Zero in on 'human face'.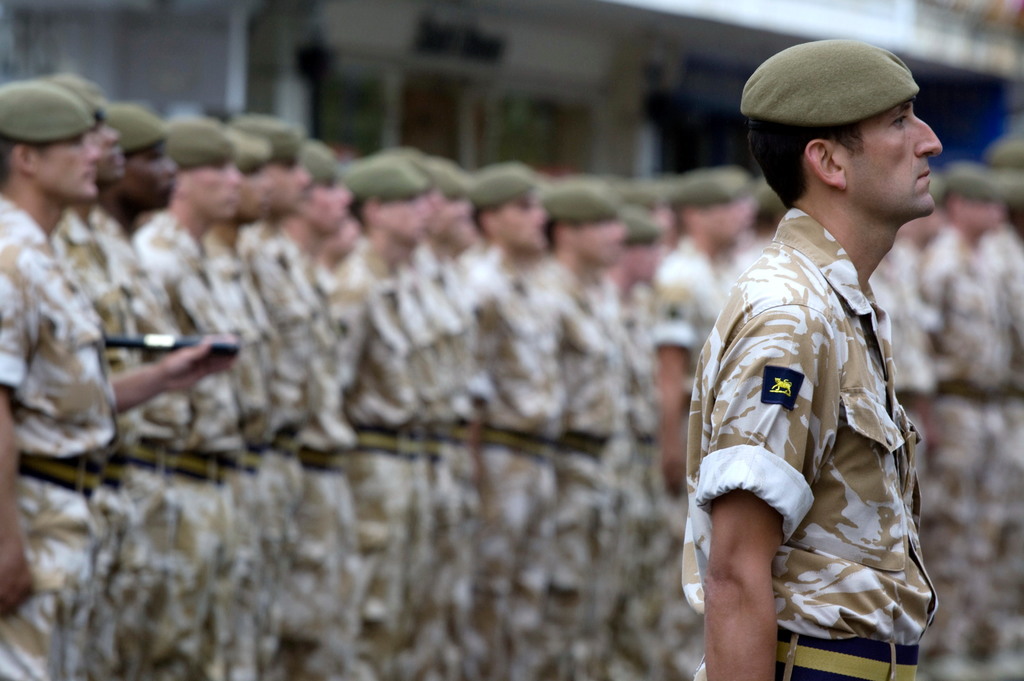
Zeroed in: rect(33, 130, 101, 205).
